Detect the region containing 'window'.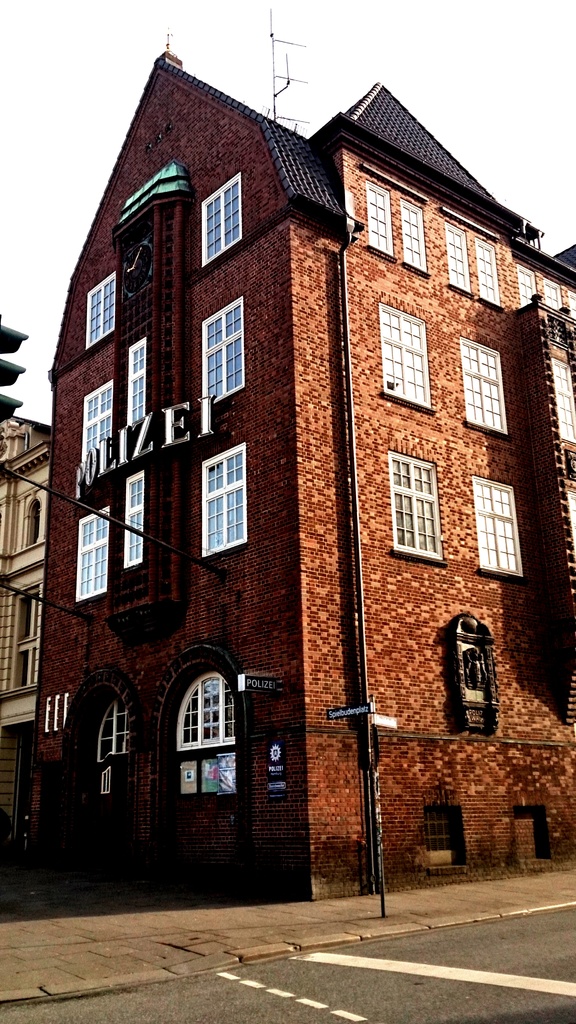
x1=78 y1=509 x2=111 y2=602.
